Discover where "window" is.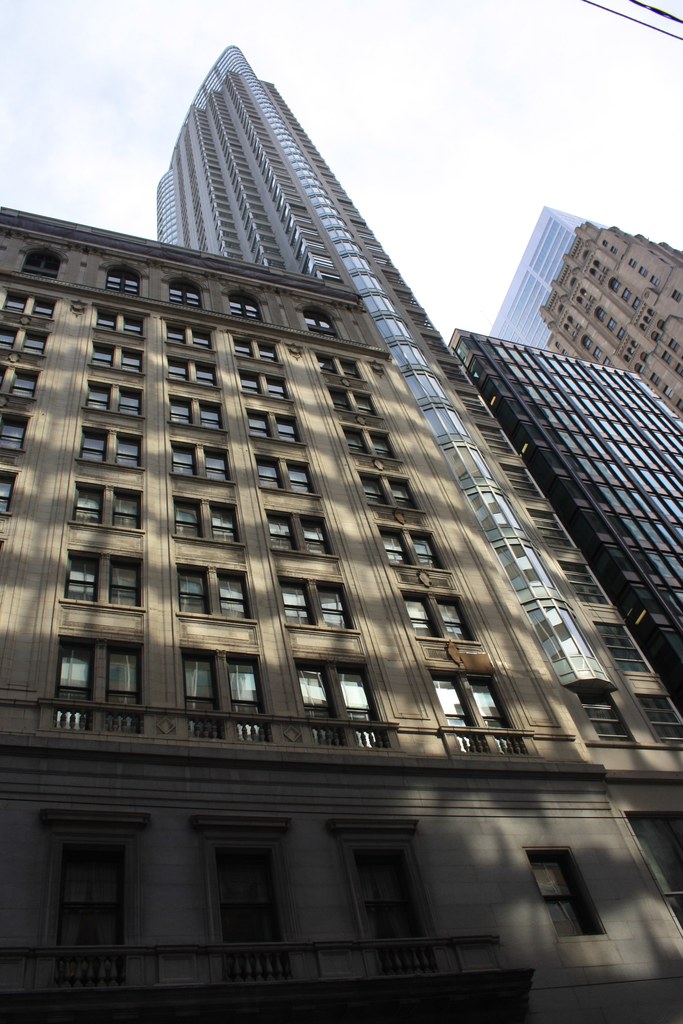
Discovered at detection(37, 809, 158, 1007).
